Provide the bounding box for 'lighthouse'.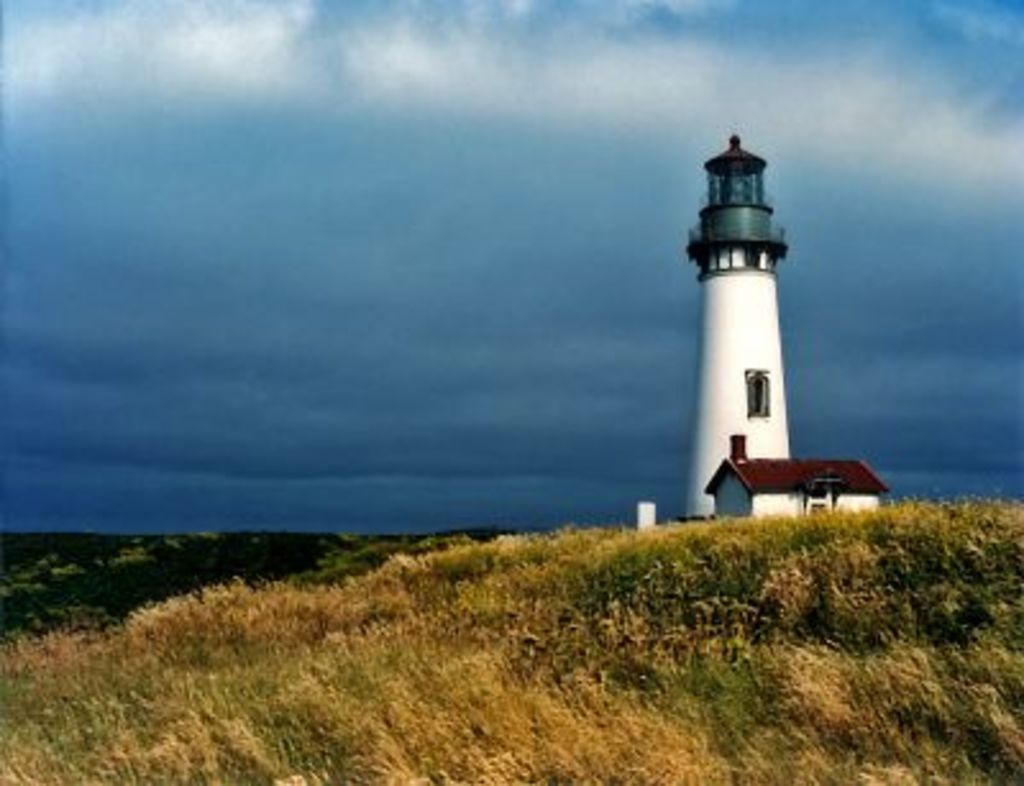
pyautogui.locateOnScreen(650, 108, 850, 530).
